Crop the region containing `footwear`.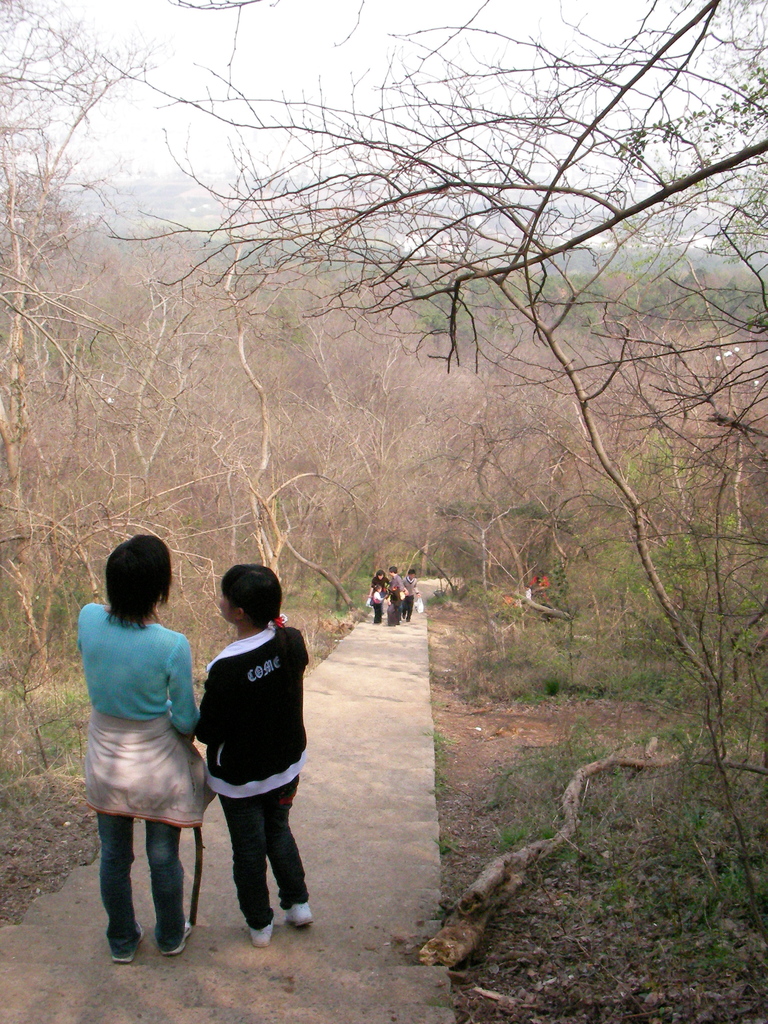
Crop region: select_region(157, 917, 193, 957).
